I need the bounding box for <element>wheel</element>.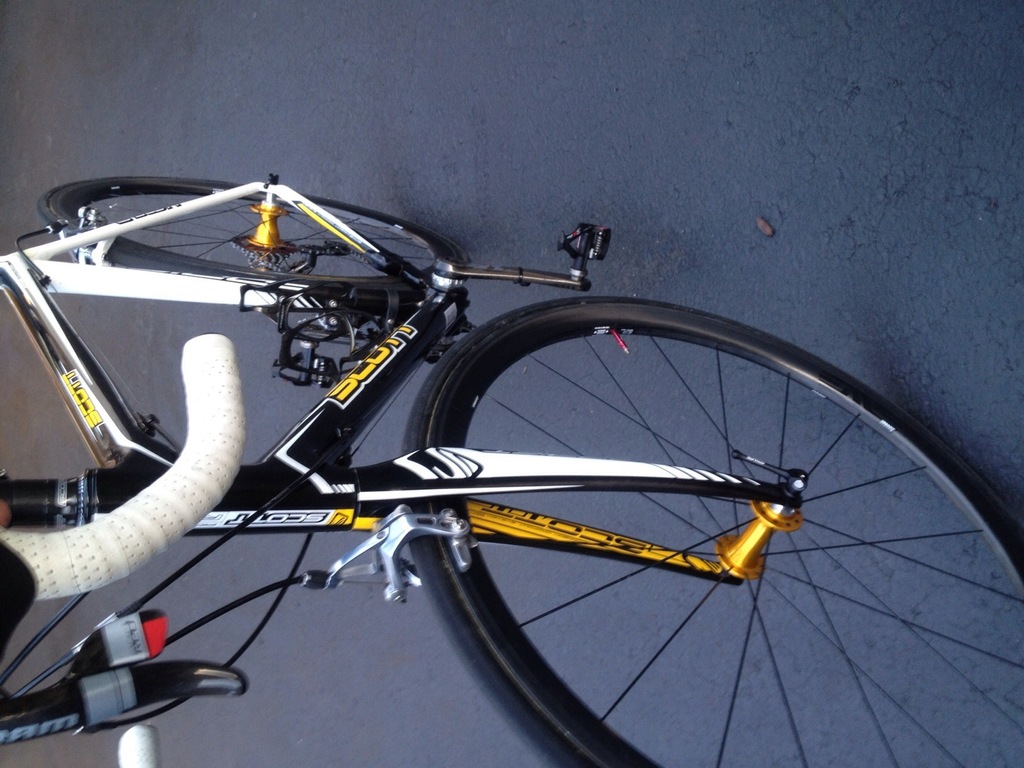
Here it is: 390, 286, 954, 739.
